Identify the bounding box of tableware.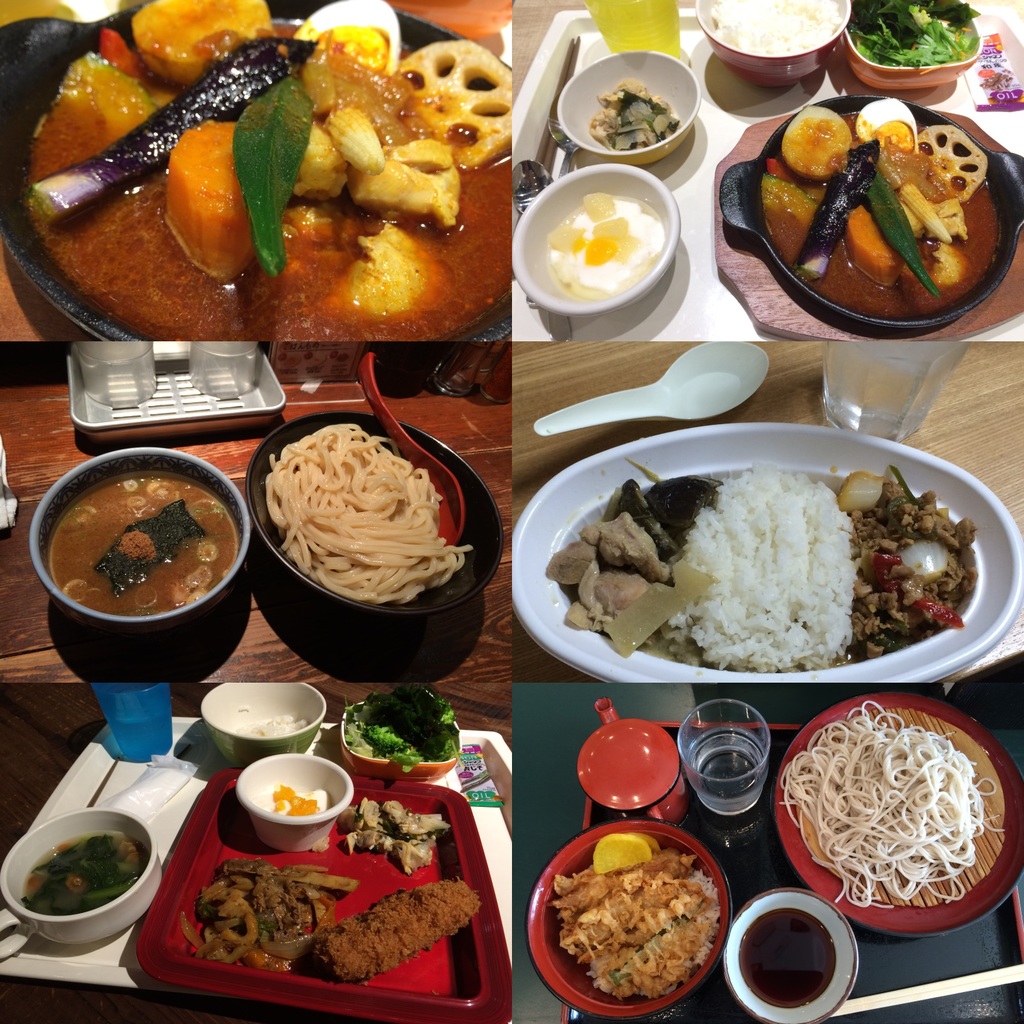
x1=9 y1=819 x2=157 y2=954.
